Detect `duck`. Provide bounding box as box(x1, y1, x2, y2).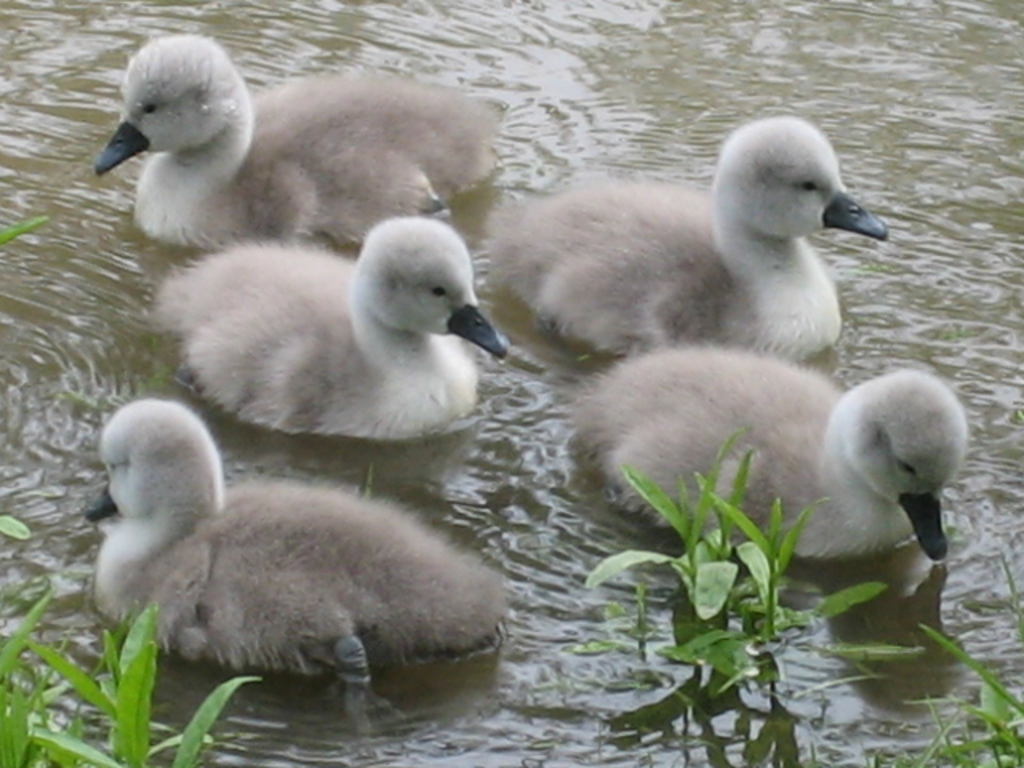
box(94, 34, 507, 245).
